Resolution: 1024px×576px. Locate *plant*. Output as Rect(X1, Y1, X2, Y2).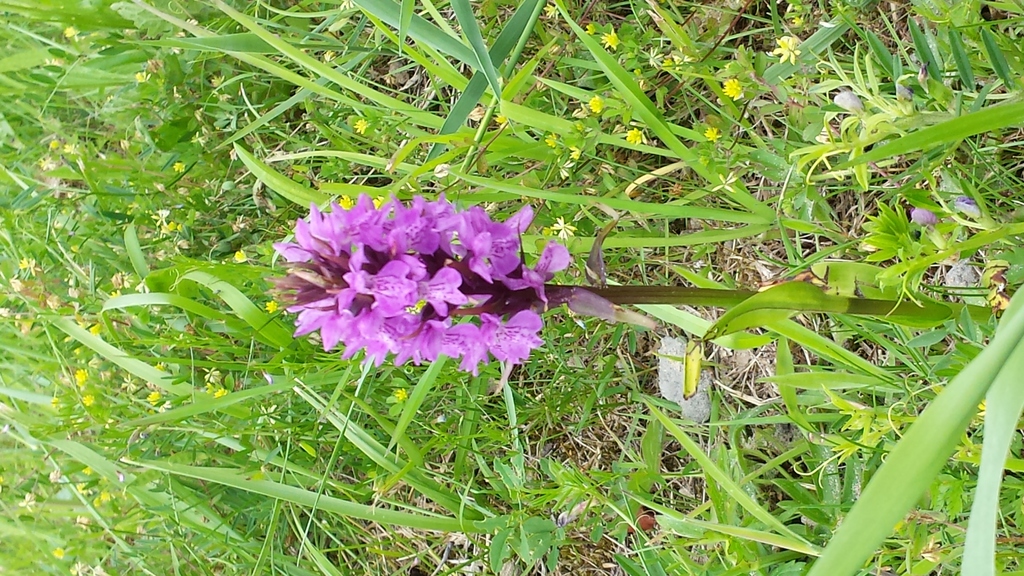
Rect(262, 193, 1023, 401).
